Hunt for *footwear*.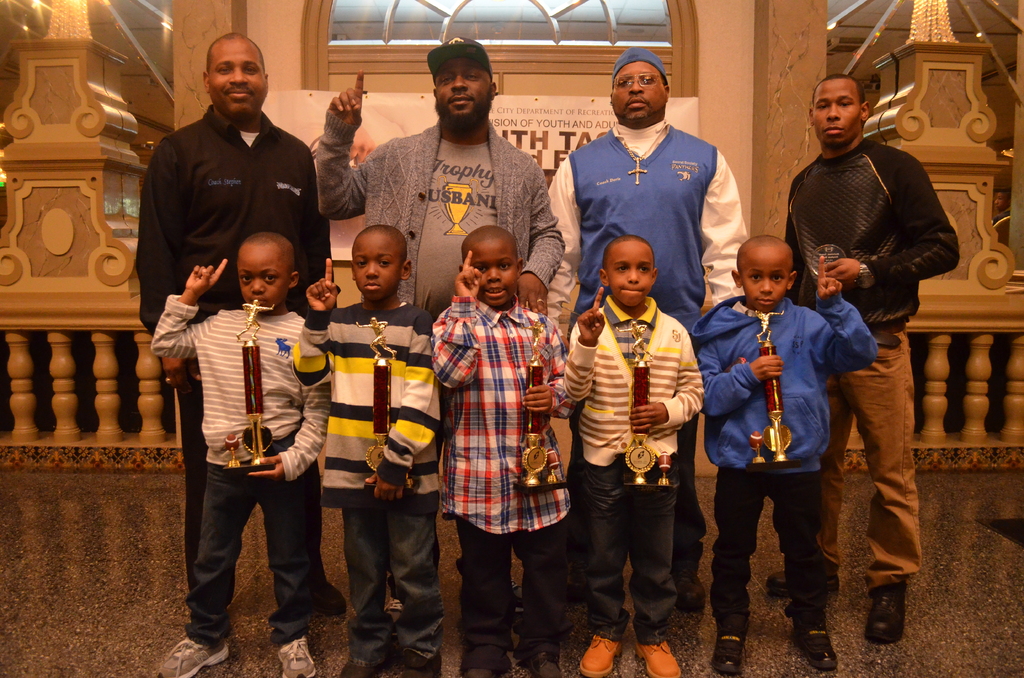
Hunted down at bbox(706, 624, 755, 676).
